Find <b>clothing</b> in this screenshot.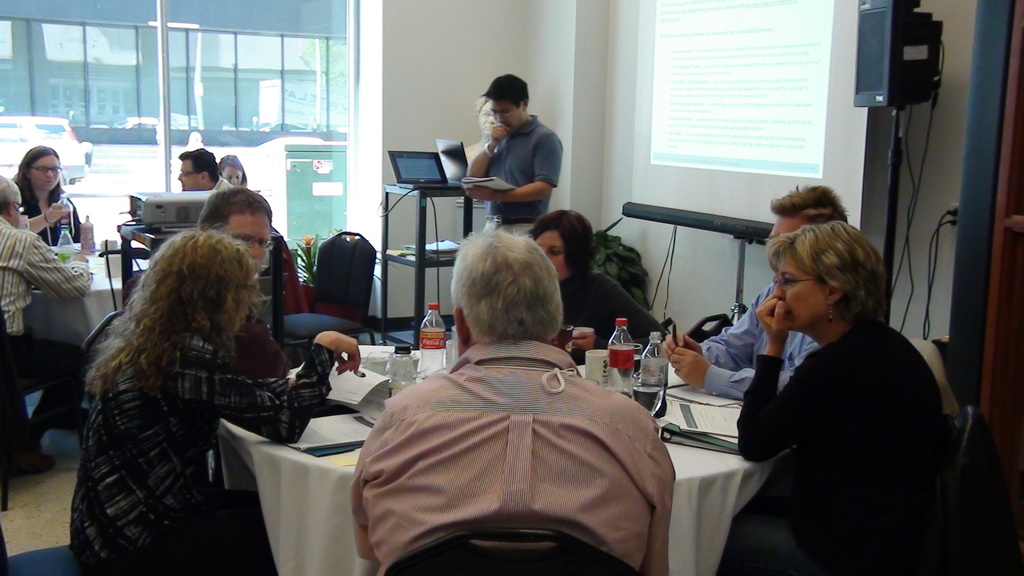
The bounding box for <b>clothing</b> is crop(557, 271, 683, 371).
